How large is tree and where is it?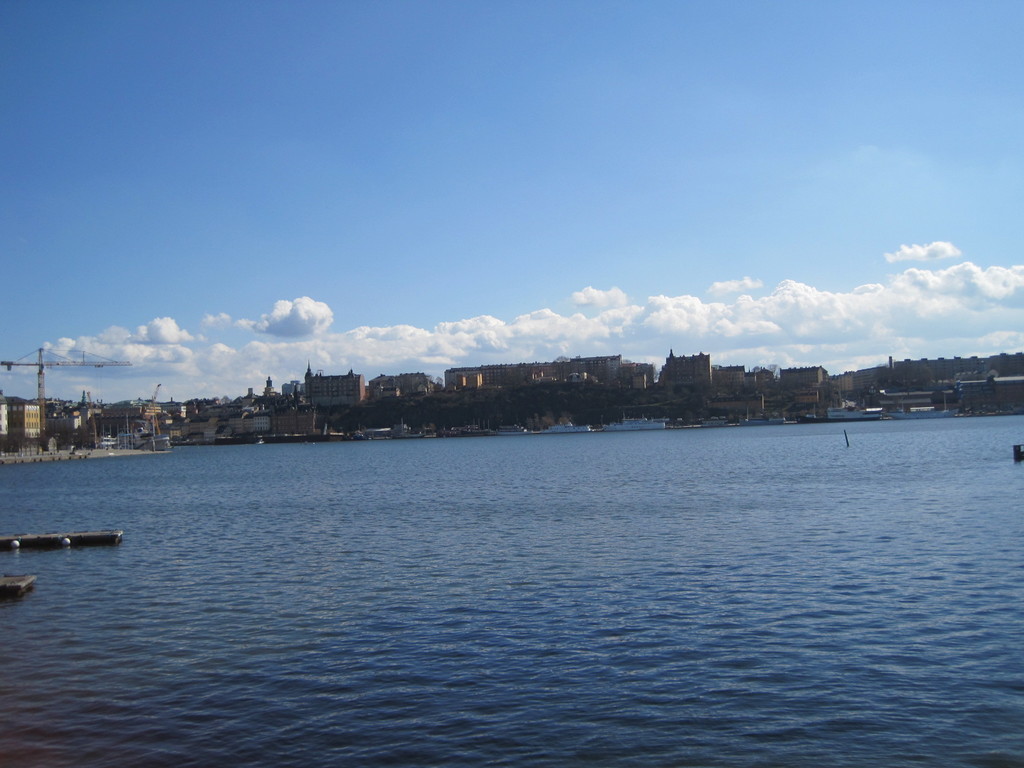
Bounding box: x1=358, y1=396, x2=412, y2=426.
